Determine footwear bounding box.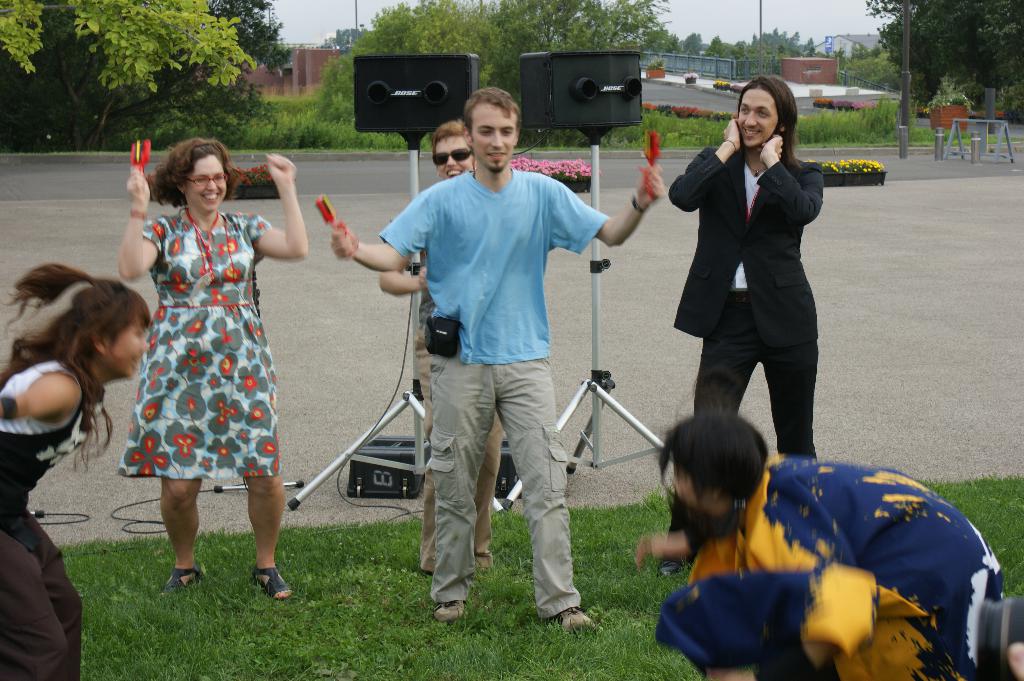
Determined: <region>250, 564, 294, 599</region>.
